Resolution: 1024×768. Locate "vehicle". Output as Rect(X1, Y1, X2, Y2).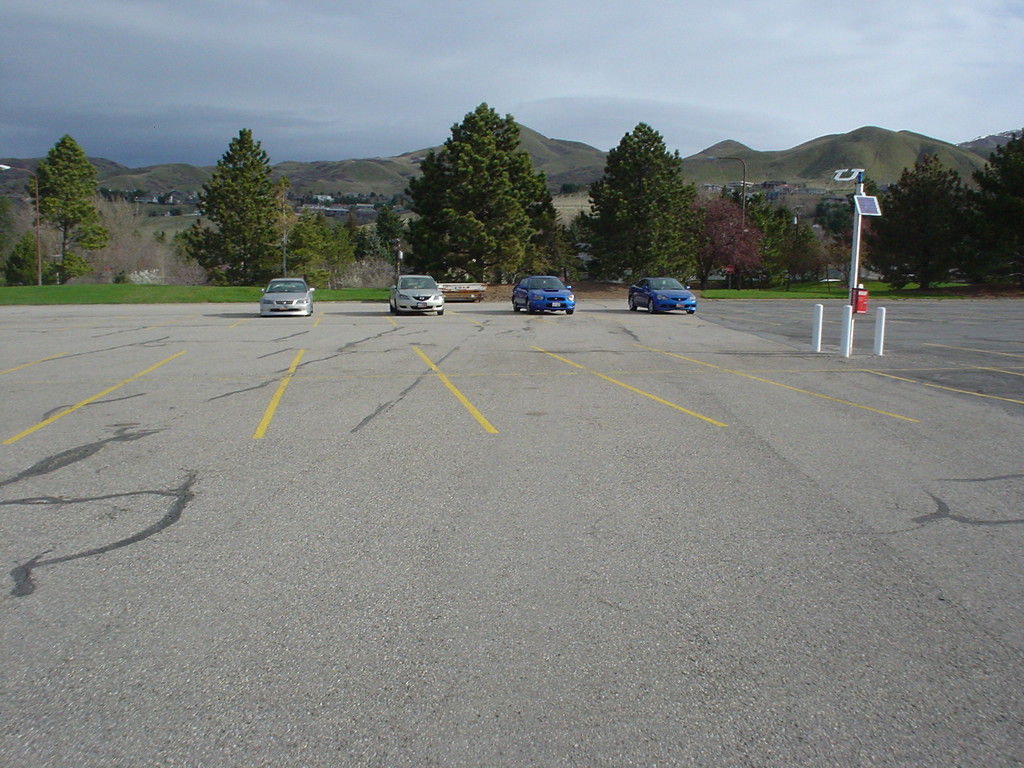
Rect(508, 273, 578, 315).
